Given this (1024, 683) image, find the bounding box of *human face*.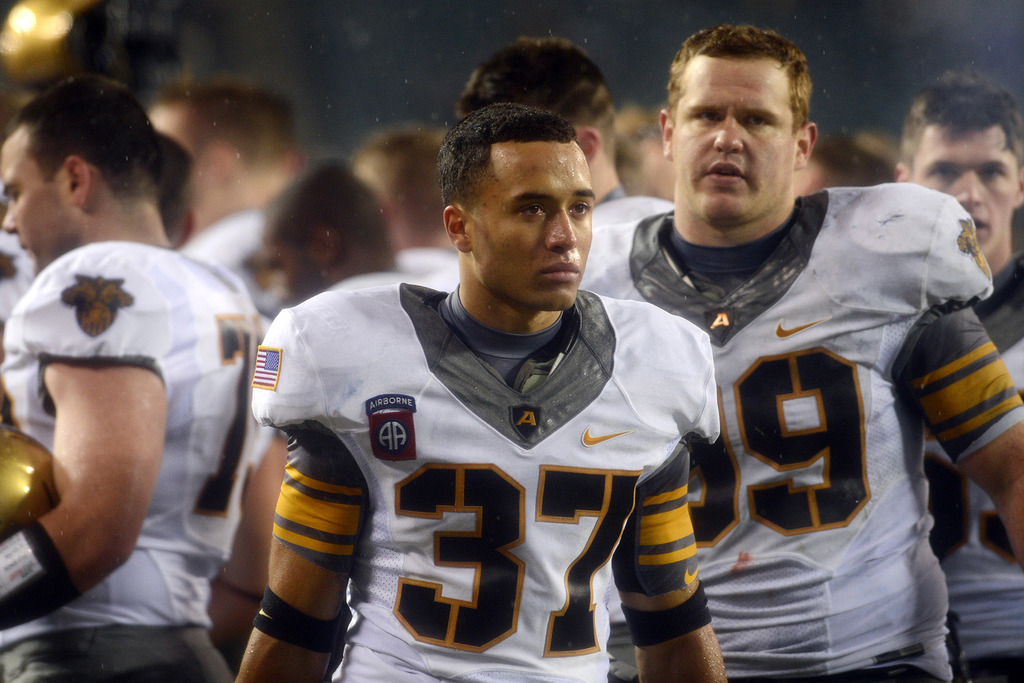
[x1=904, y1=126, x2=1009, y2=253].
